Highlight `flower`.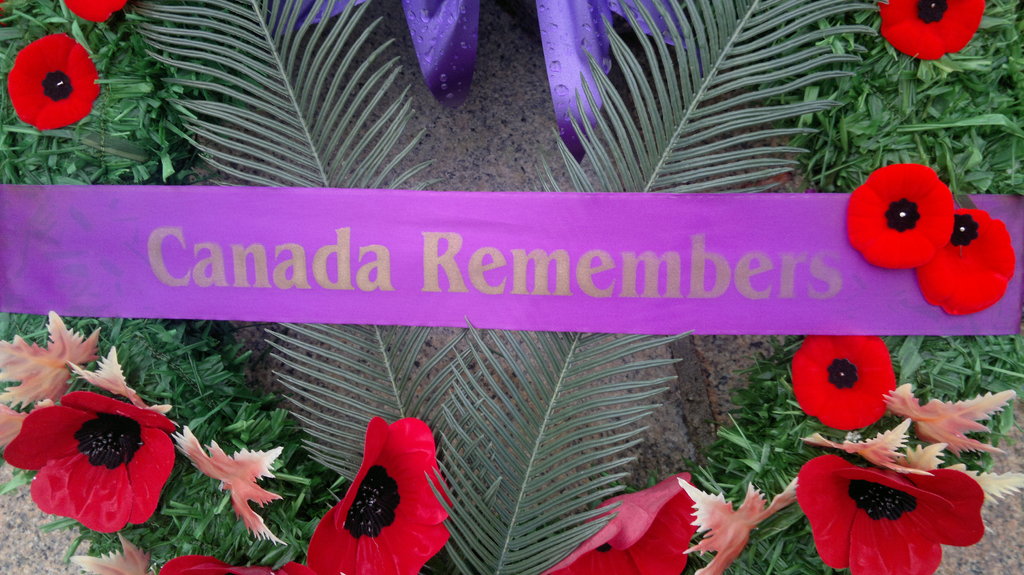
Highlighted region: select_region(304, 420, 452, 574).
